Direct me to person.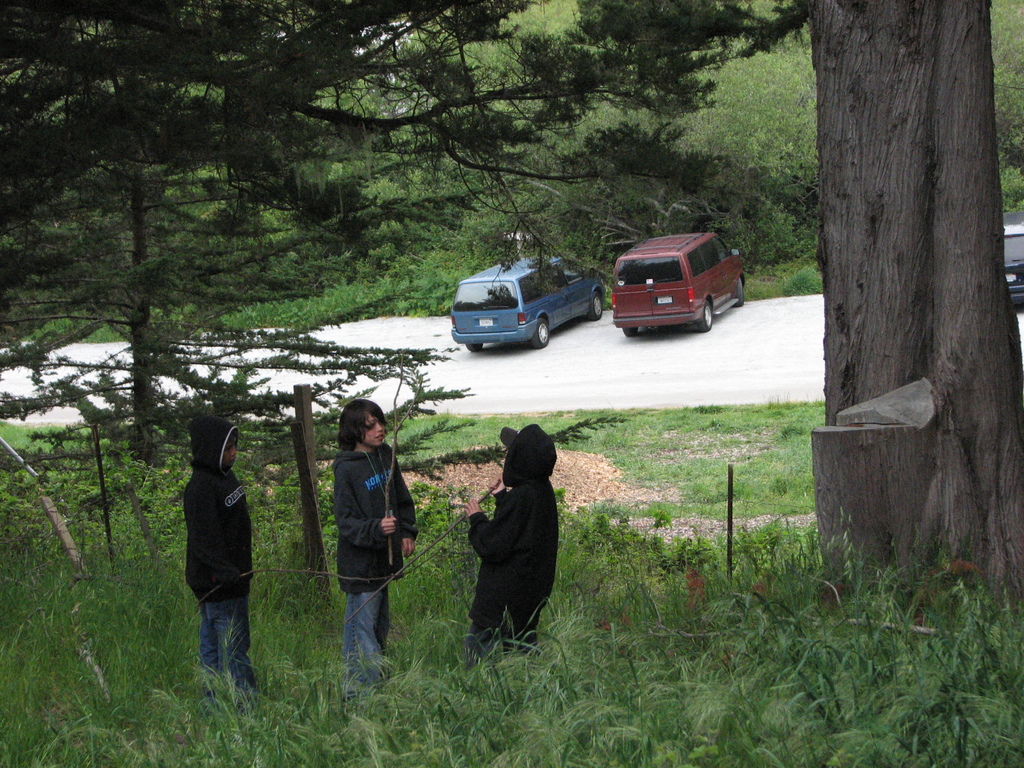
Direction: [x1=313, y1=390, x2=408, y2=691].
